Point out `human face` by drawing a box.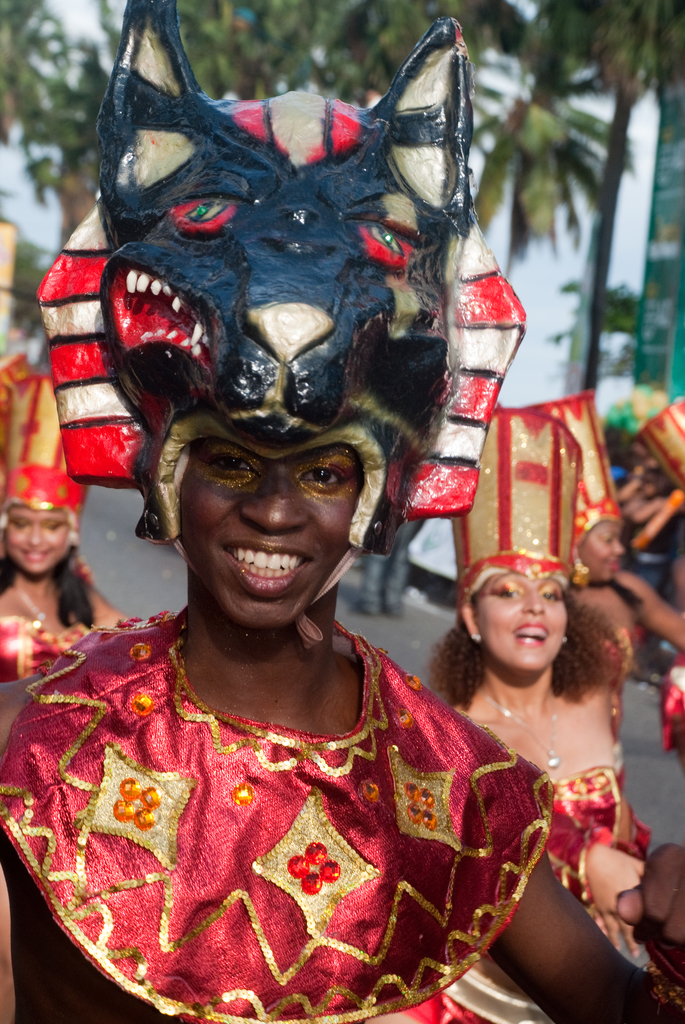
480/570/567/673.
